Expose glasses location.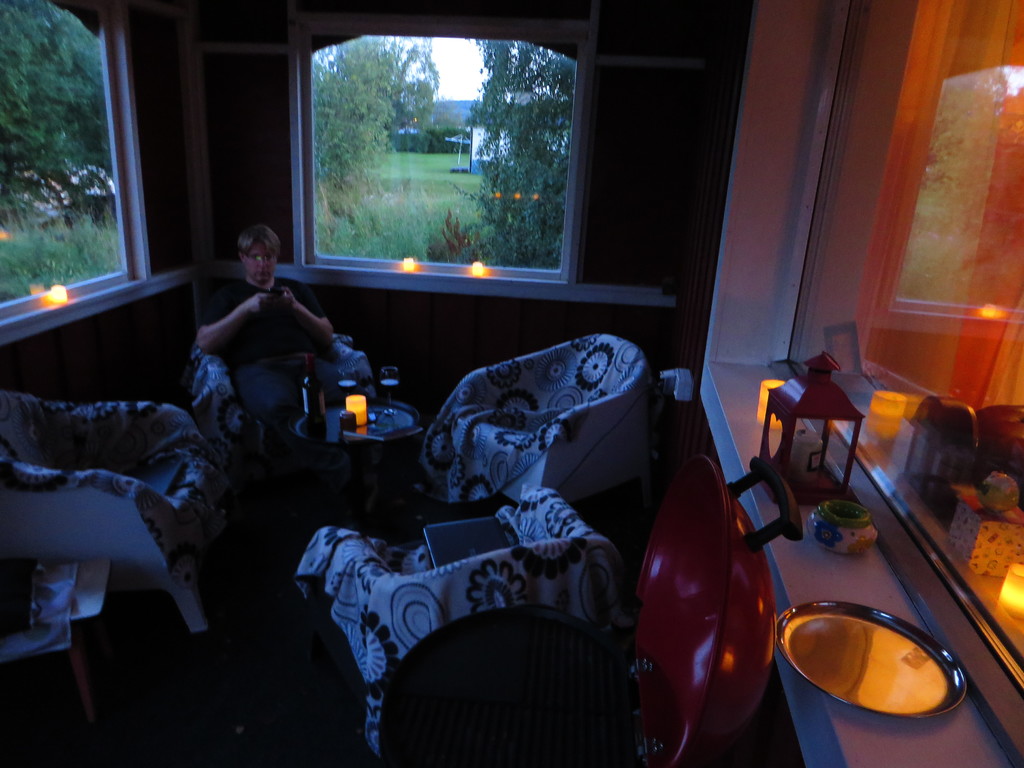
Exposed at l=243, t=252, r=278, b=265.
